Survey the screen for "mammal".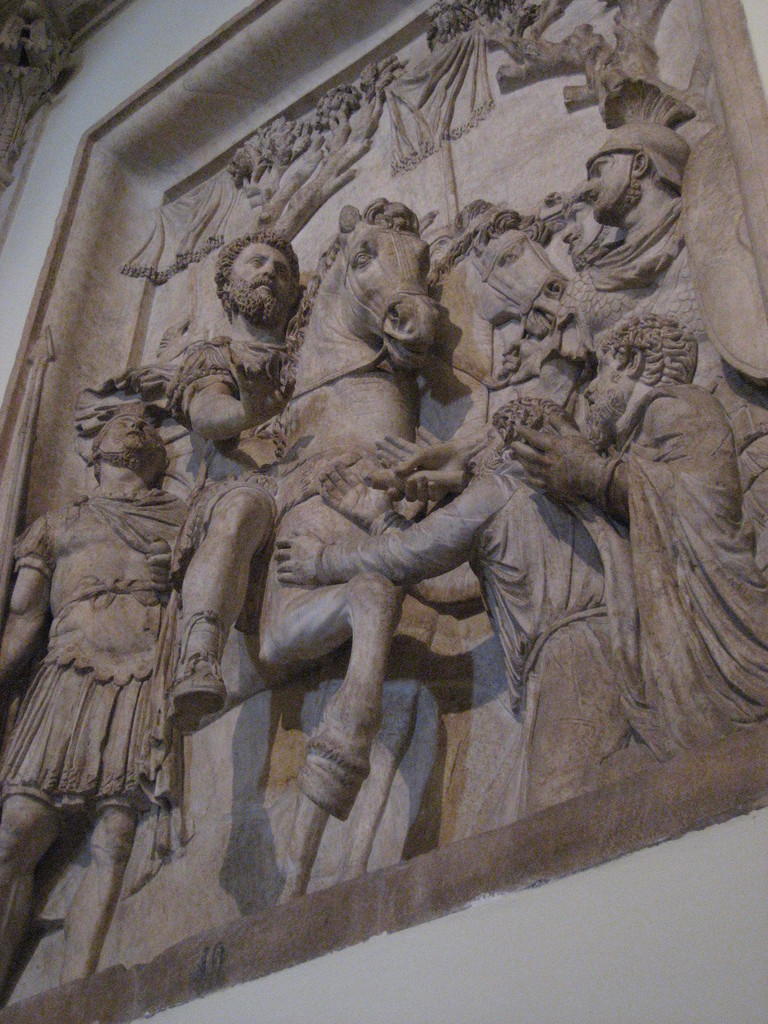
Survey found: left=170, top=209, right=435, bottom=837.
